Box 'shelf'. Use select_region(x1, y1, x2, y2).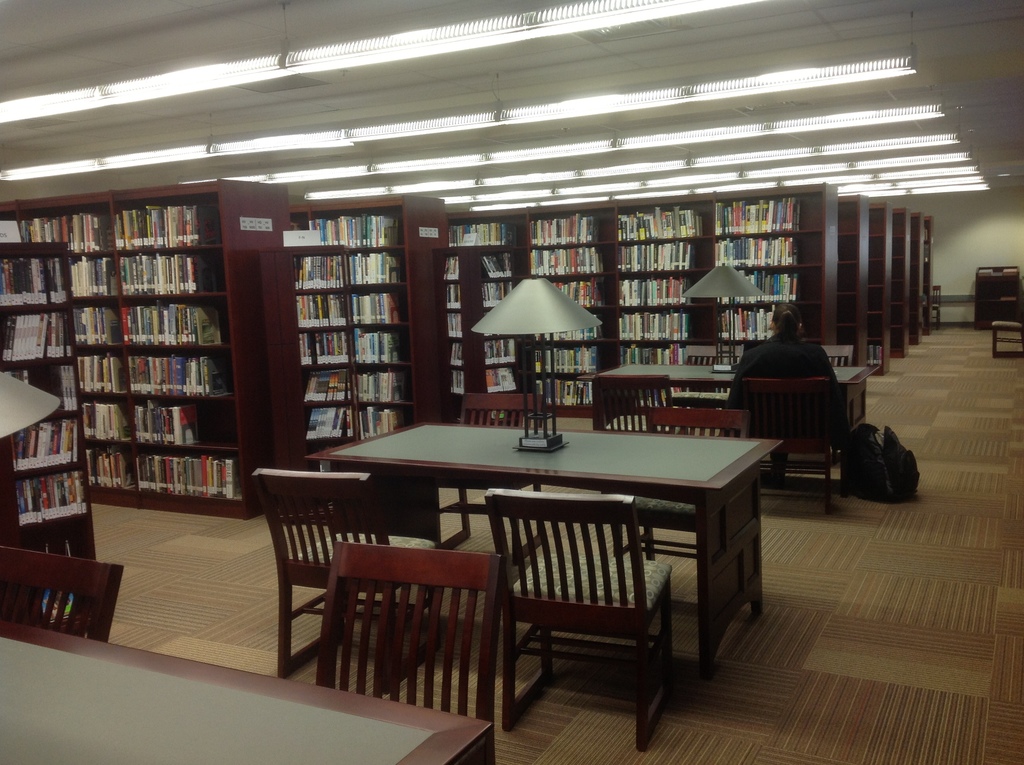
select_region(529, 204, 606, 241).
